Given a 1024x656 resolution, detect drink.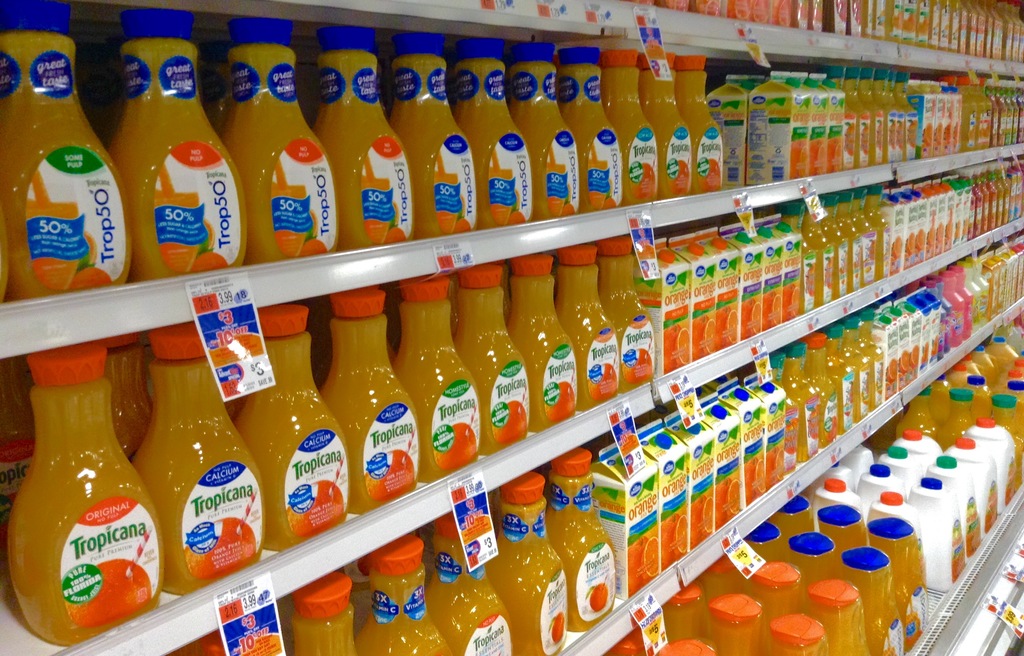
{"x1": 768, "y1": 214, "x2": 802, "y2": 322}.
